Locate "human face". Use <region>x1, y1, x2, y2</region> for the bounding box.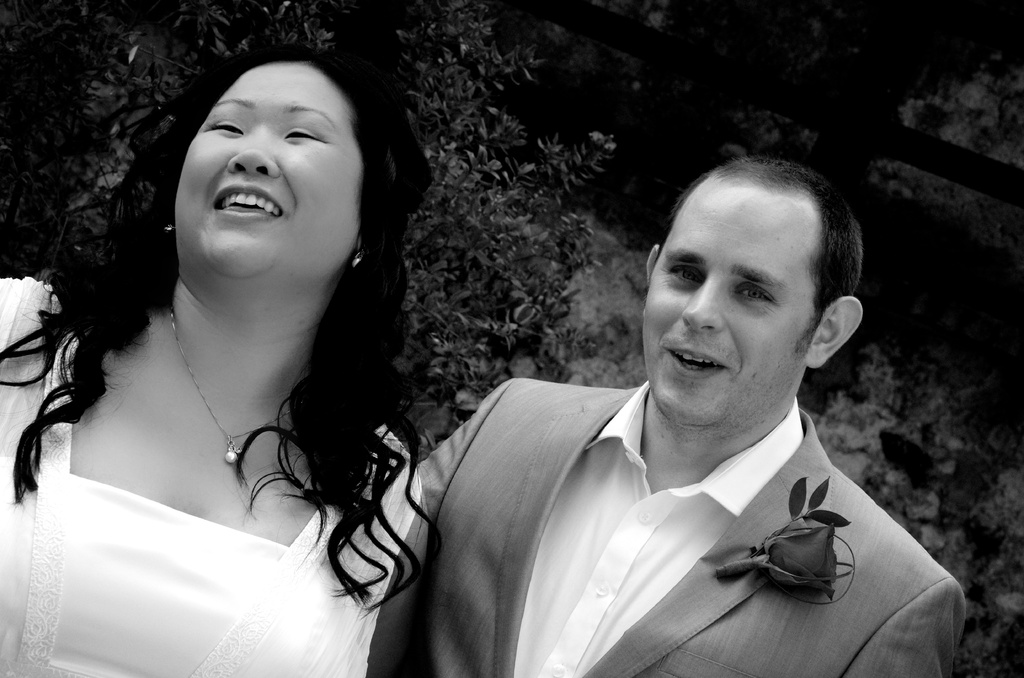
<region>650, 186, 831, 408</region>.
